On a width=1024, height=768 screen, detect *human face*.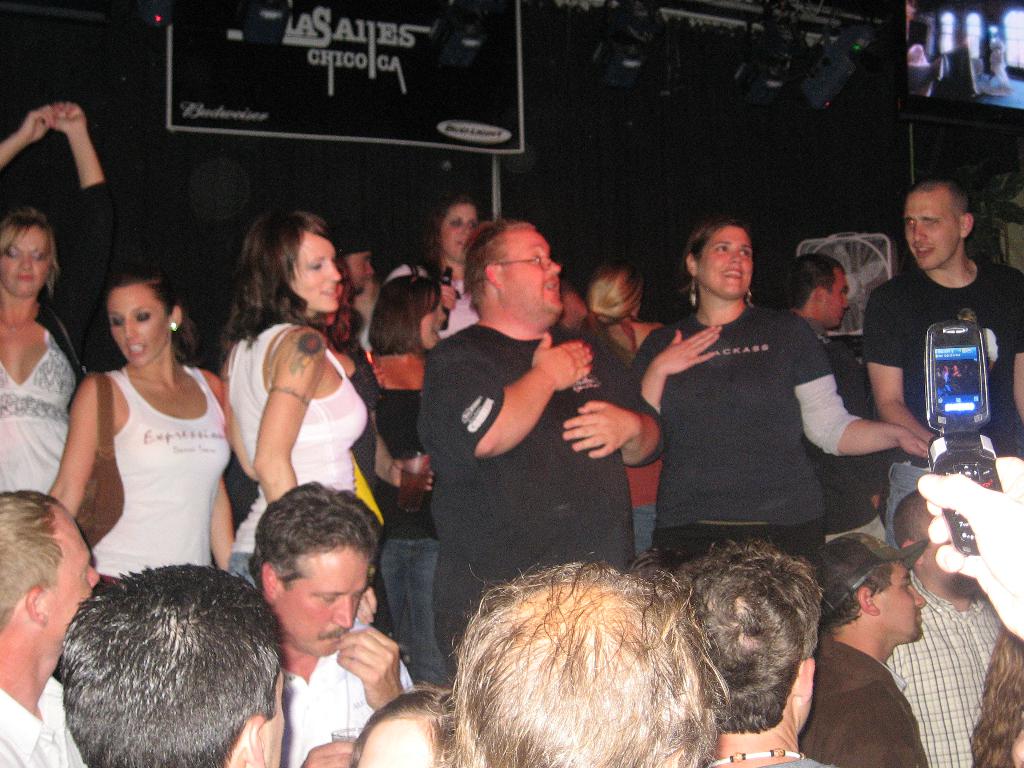
[436,202,477,266].
